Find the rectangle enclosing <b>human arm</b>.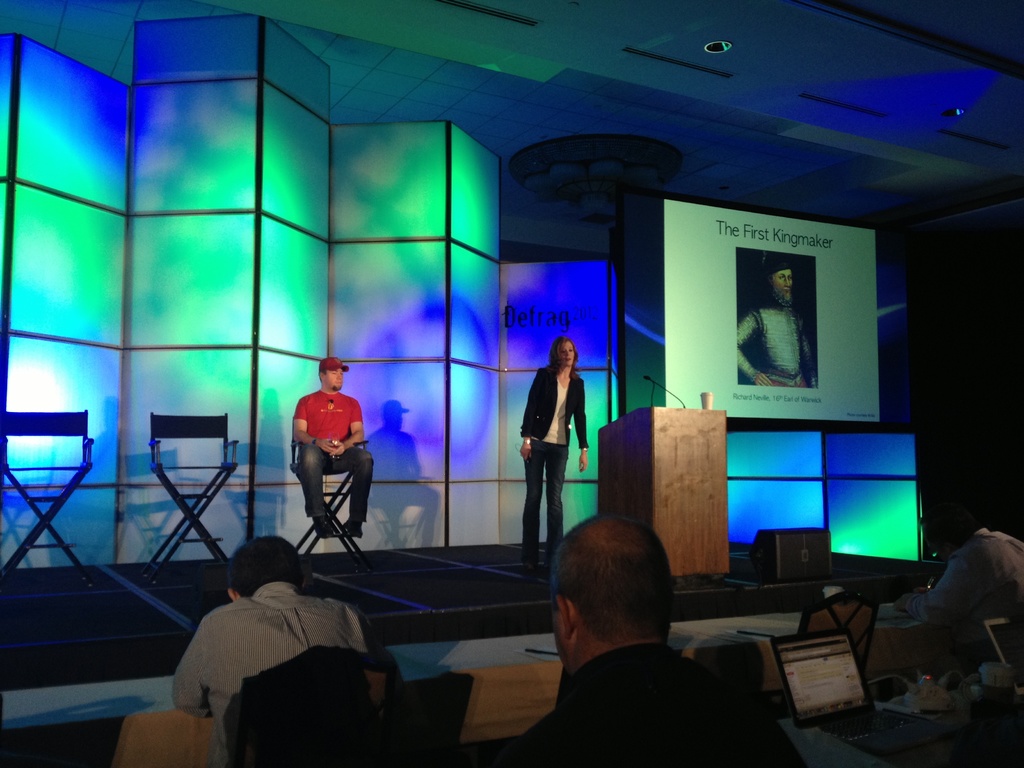
<bbox>569, 382, 590, 475</bbox>.
